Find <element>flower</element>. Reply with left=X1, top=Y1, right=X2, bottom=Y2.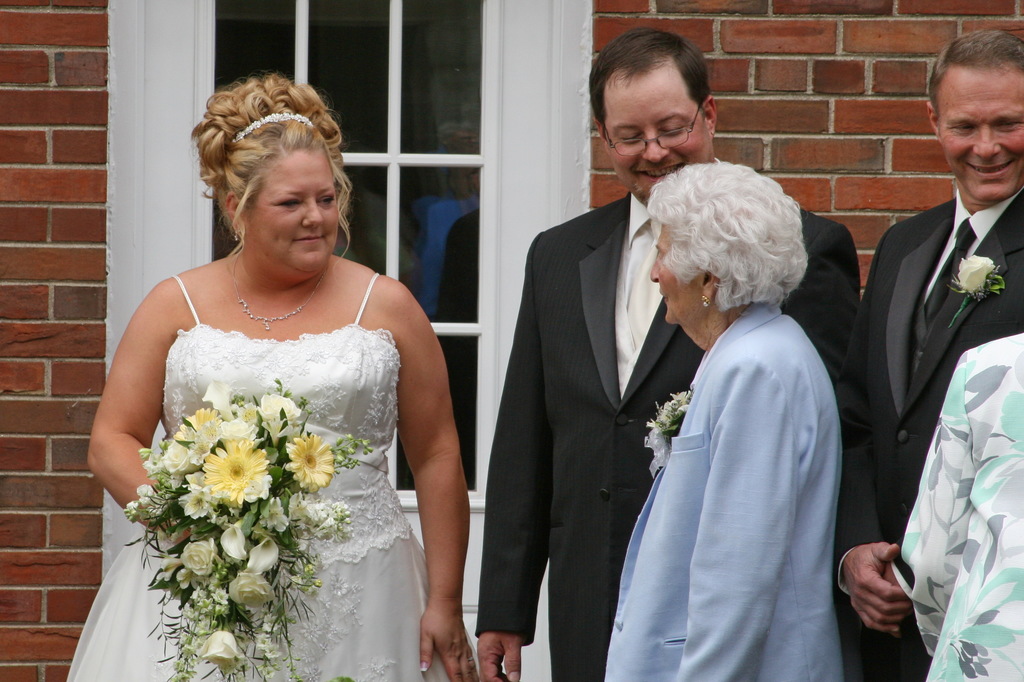
left=644, top=386, right=700, bottom=473.
